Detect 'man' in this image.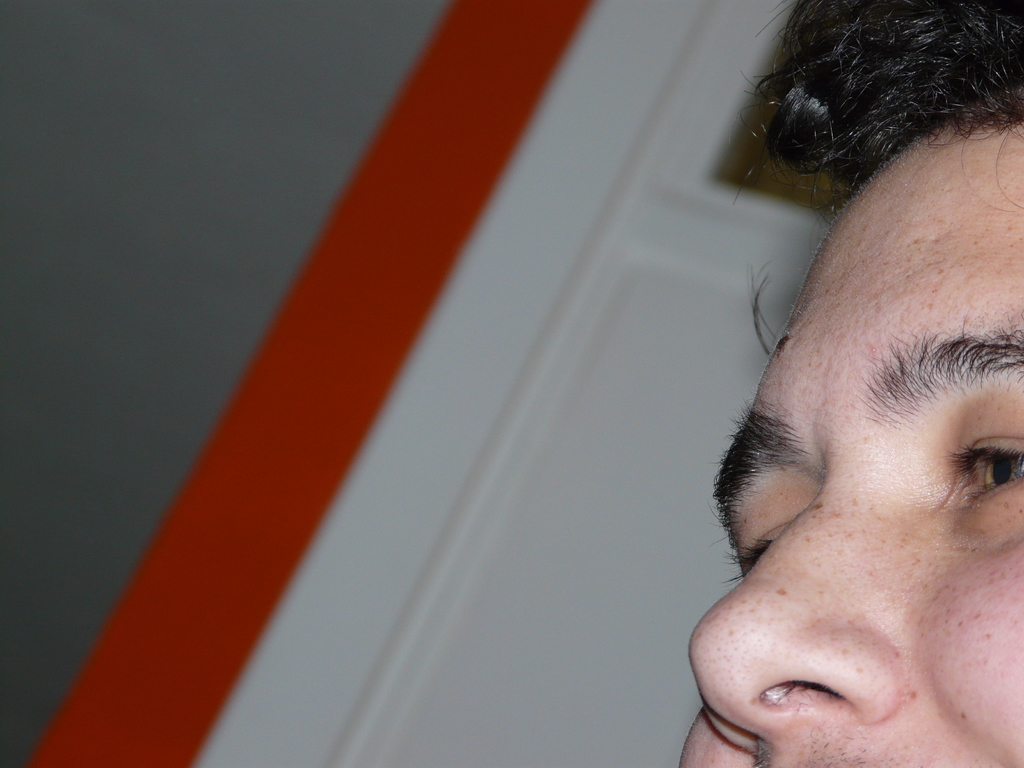
Detection: x1=699 y1=123 x2=1023 y2=767.
